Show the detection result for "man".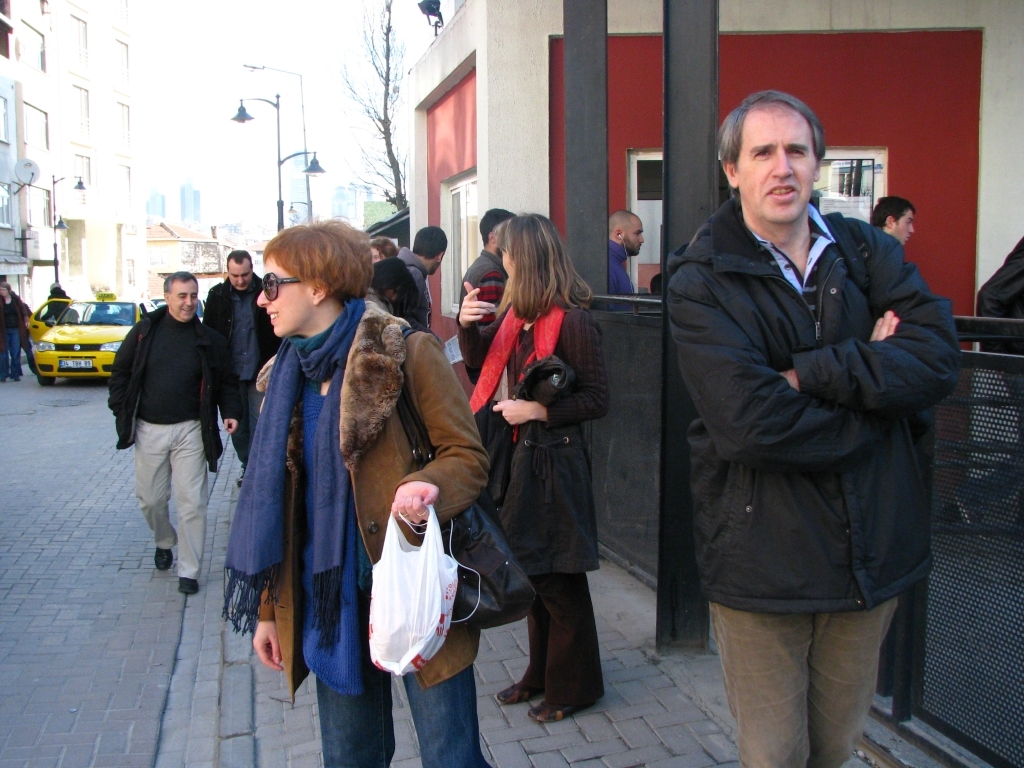
(608,209,645,296).
